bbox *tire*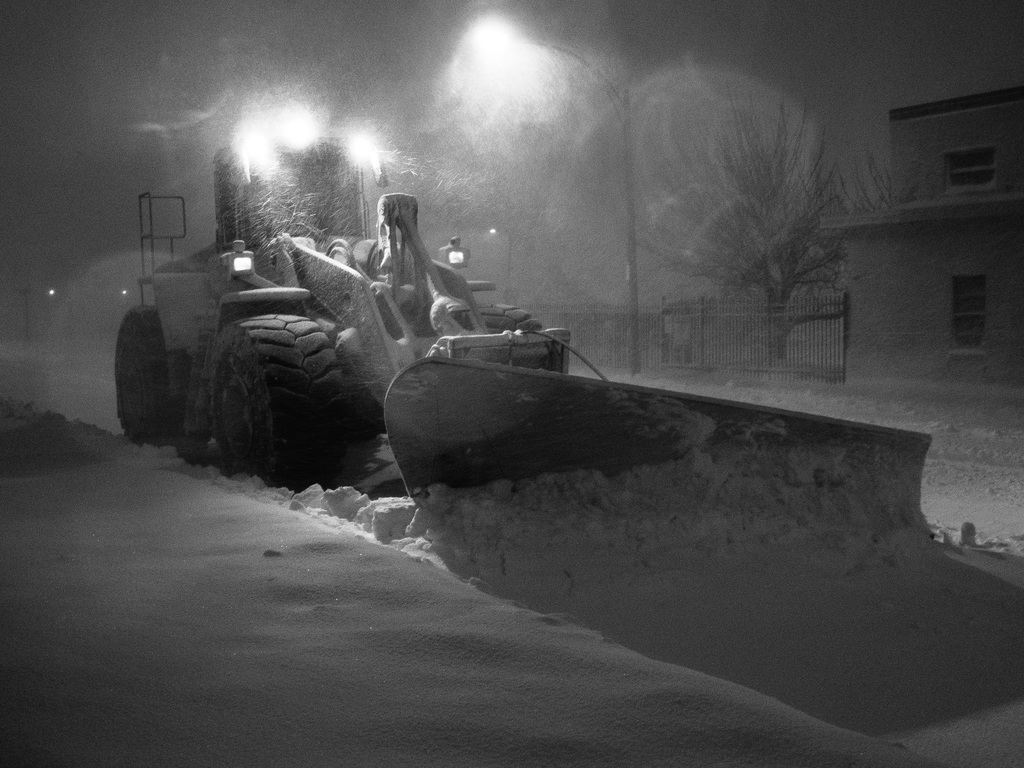
crop(207, 311, 350, 486)
